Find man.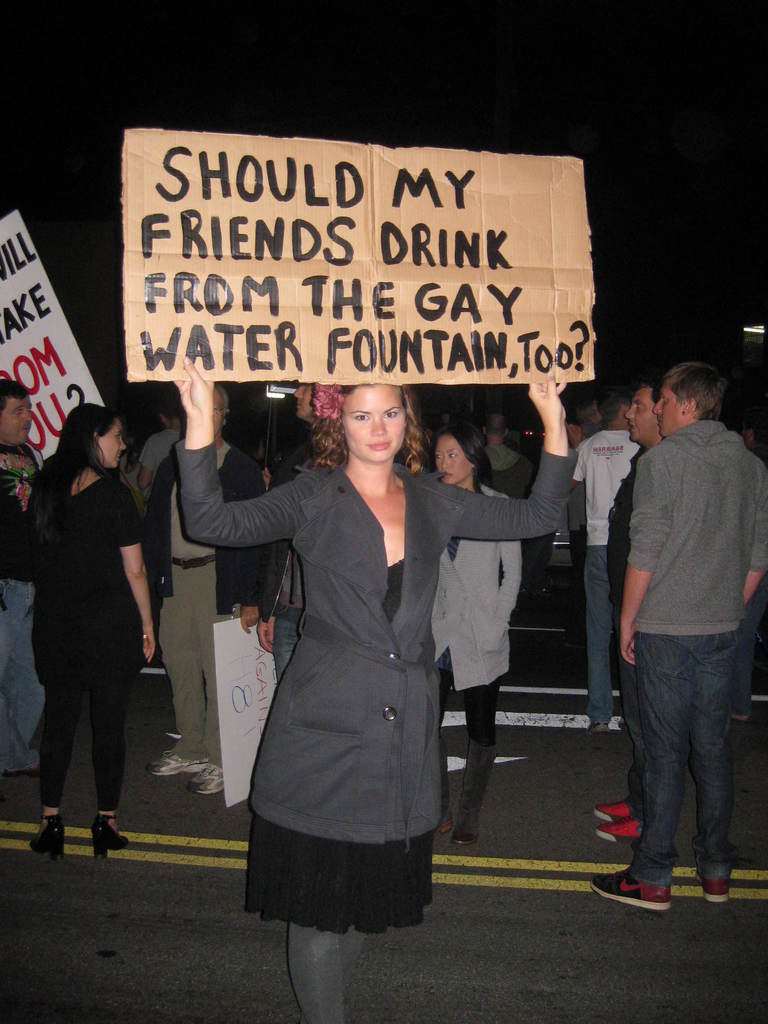
(478, 410, 538, 499).
